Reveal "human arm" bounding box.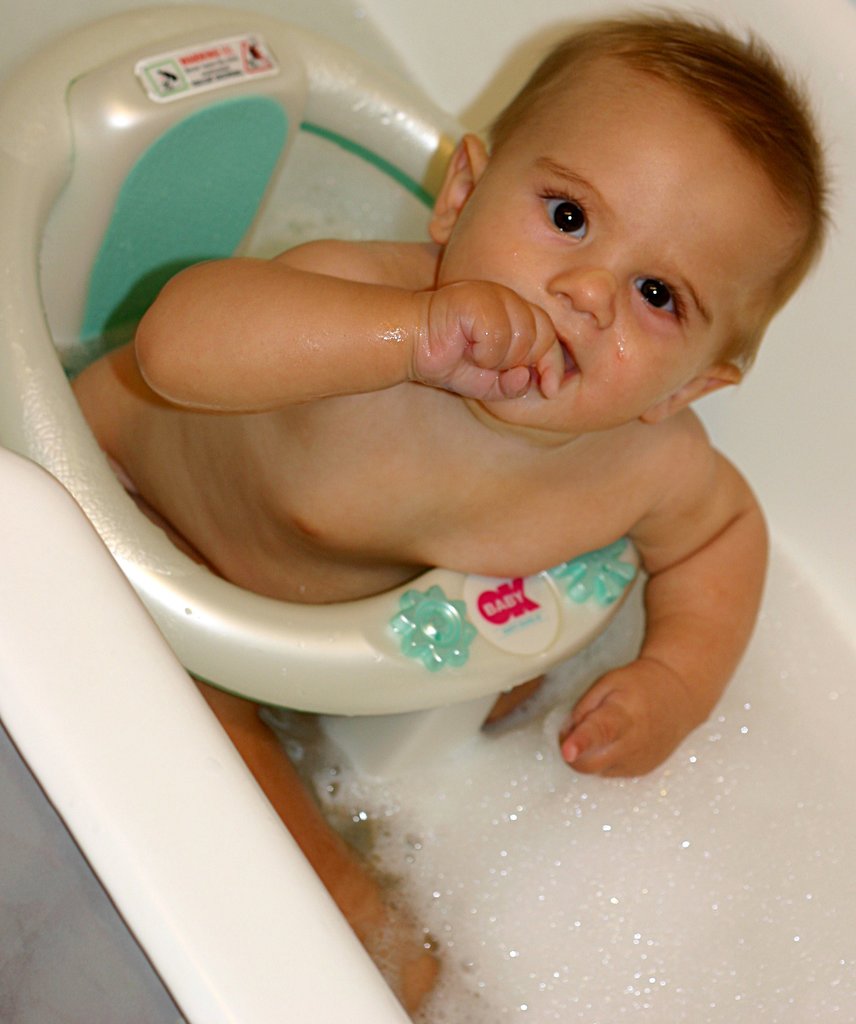
Revealed: bbox(518, 378, 783, 783).
